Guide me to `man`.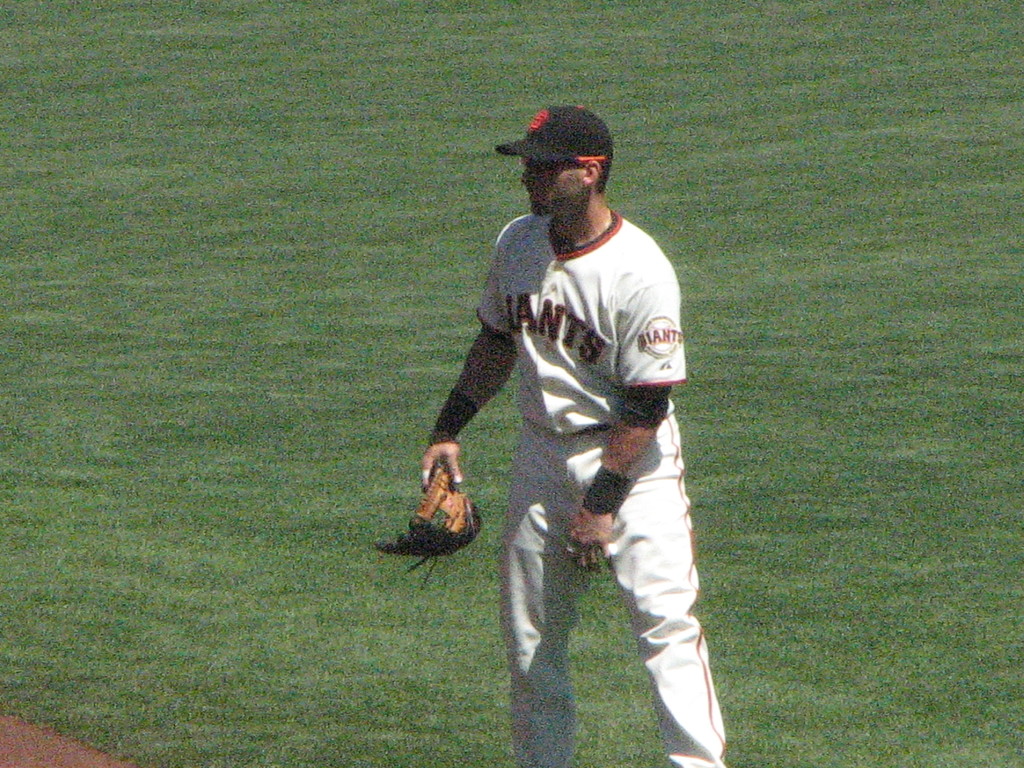
Guidance: x1=417 y1=109 x2=735 y2=748.
